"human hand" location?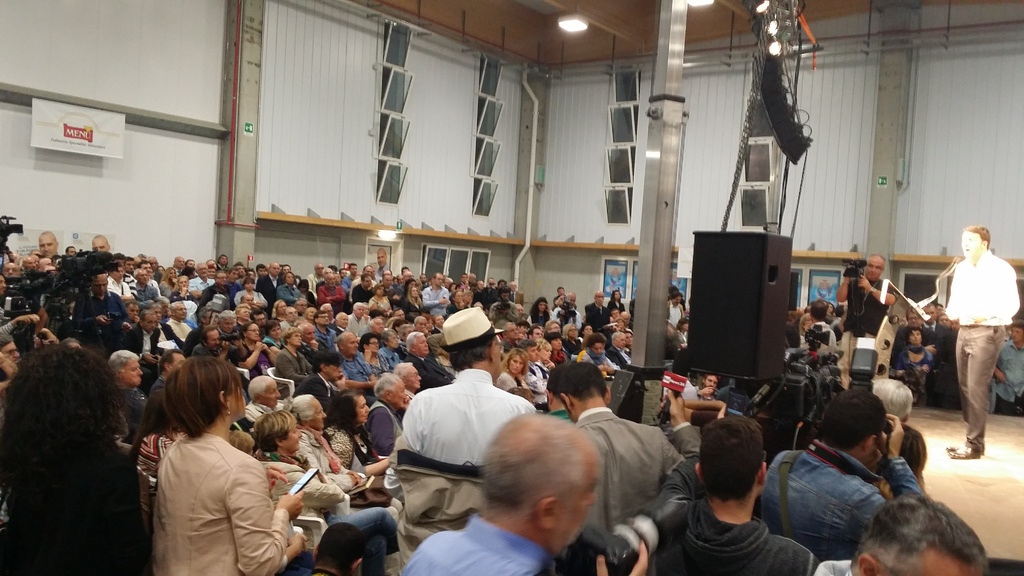
<box>346,469,362,485</box>
